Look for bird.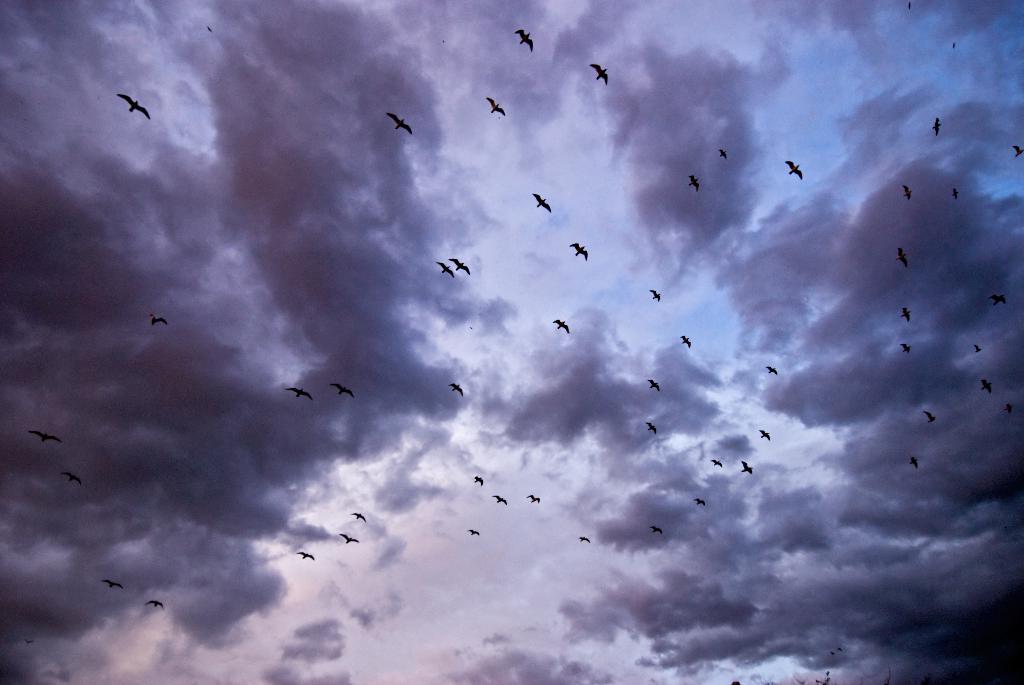
Found: [990, 295, 1007, 305].
